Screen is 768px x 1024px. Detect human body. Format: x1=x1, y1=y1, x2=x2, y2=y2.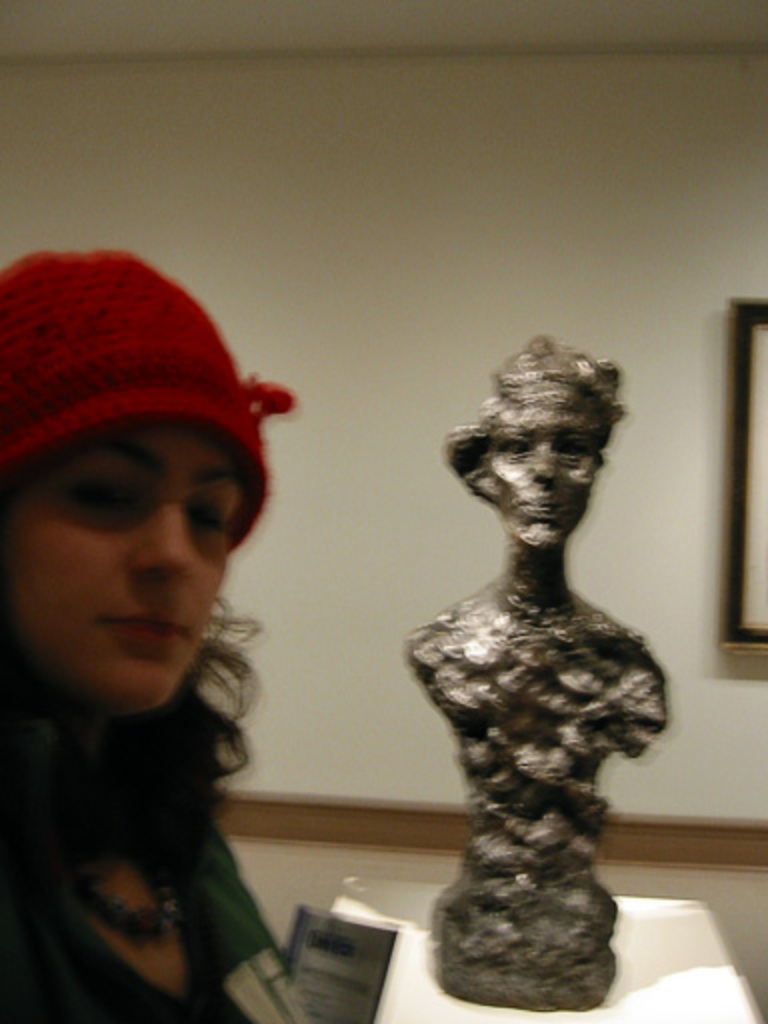
x1=0, y1=260, x2=352, y2=1023.
